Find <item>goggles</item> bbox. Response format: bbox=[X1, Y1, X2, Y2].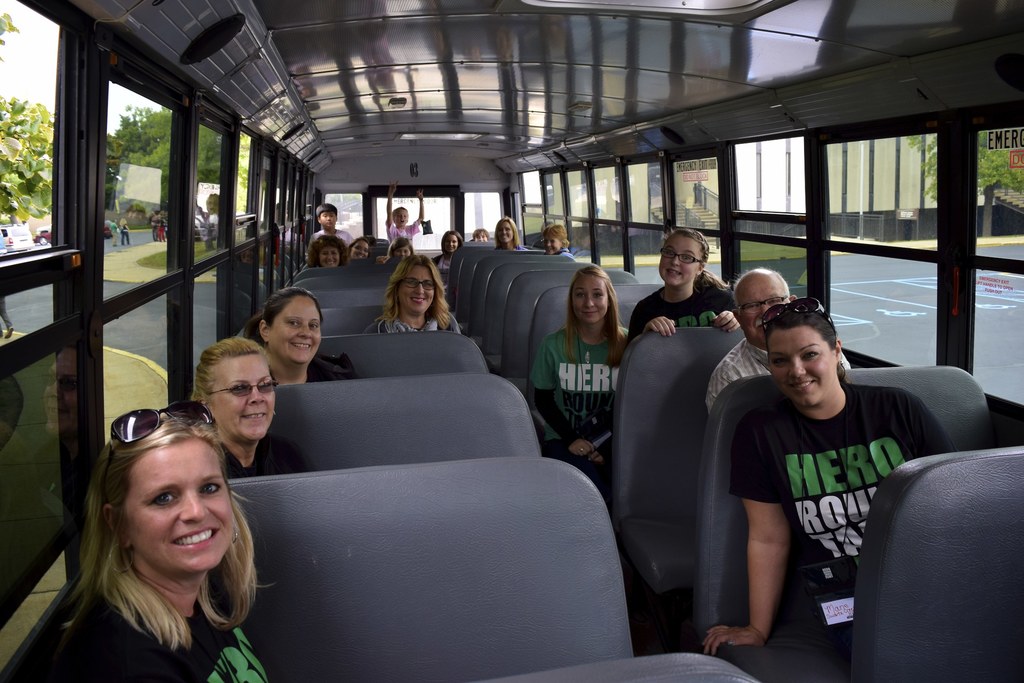
bbox=[109, 399, 219, 446].
